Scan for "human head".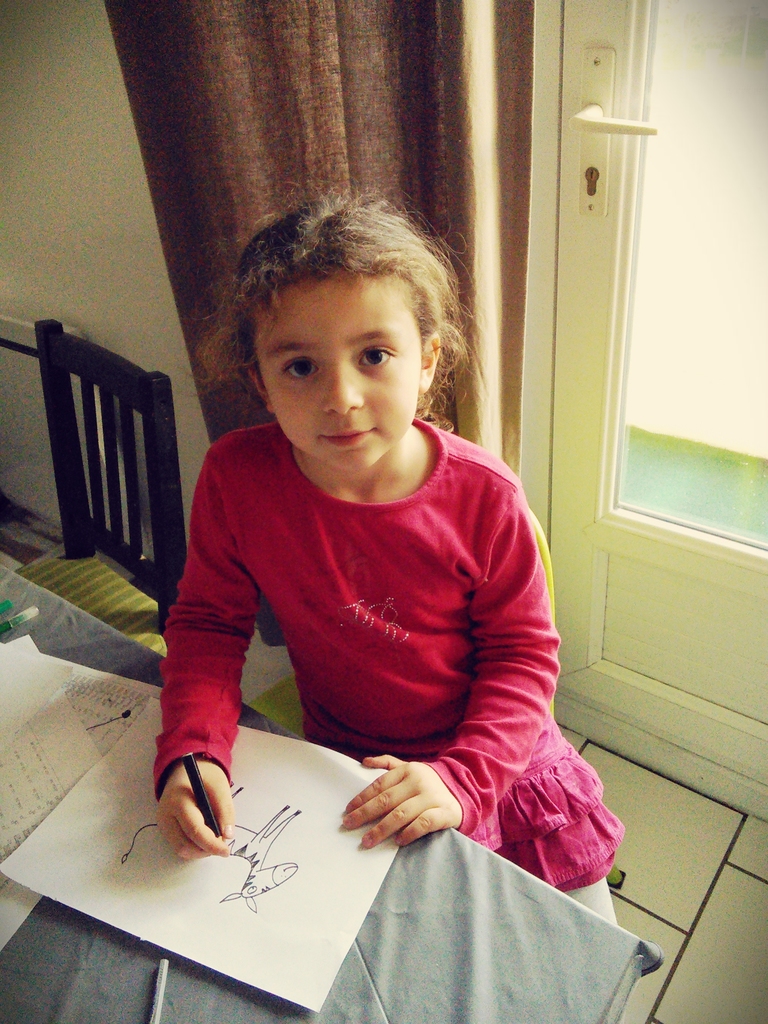
Scan result: l=231, t=202, r=453, b=443.
